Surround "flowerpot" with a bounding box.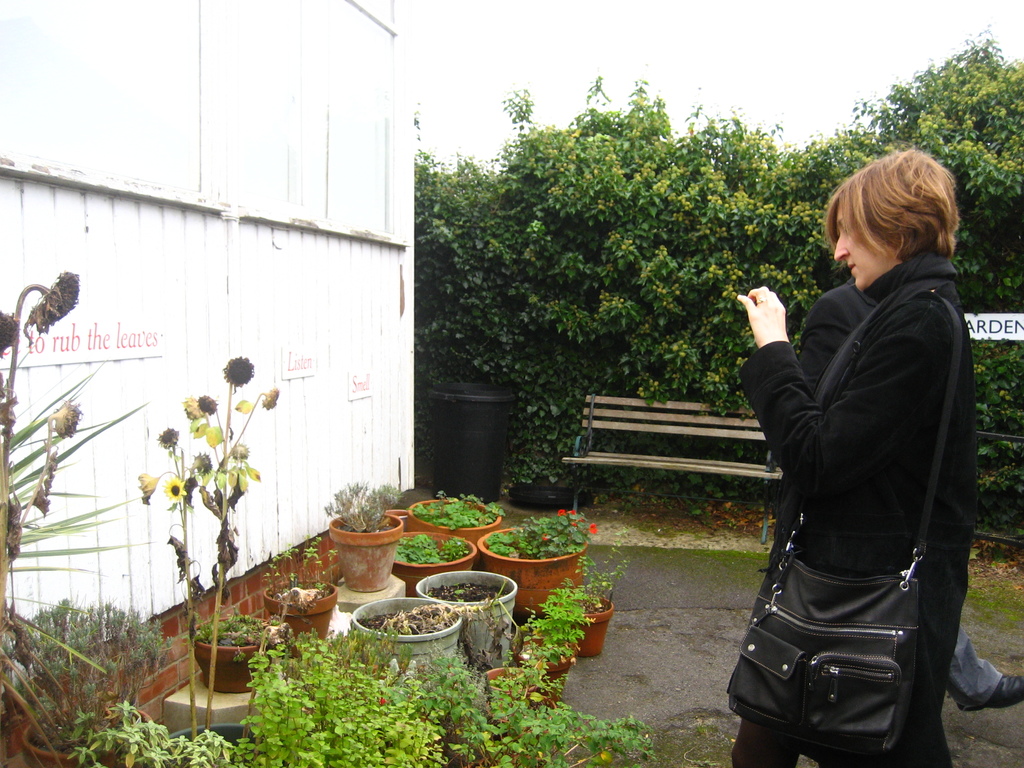
bbox=[164, 721, 268, 758].
